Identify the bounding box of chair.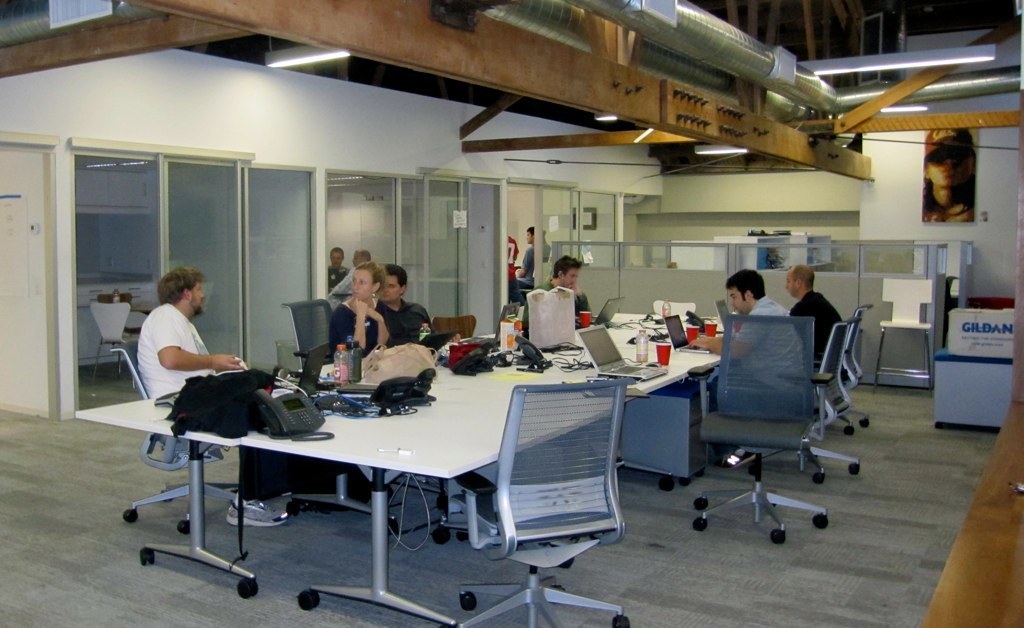
[x1=96, y1=293, x2=138, y2=370].
